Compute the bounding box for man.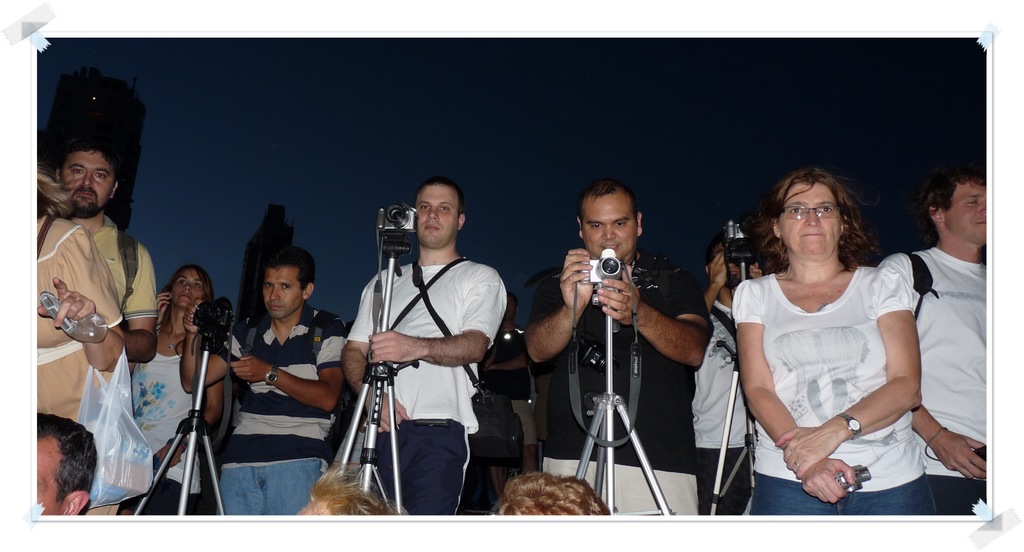
select_region(879, 159, 986, 519).
